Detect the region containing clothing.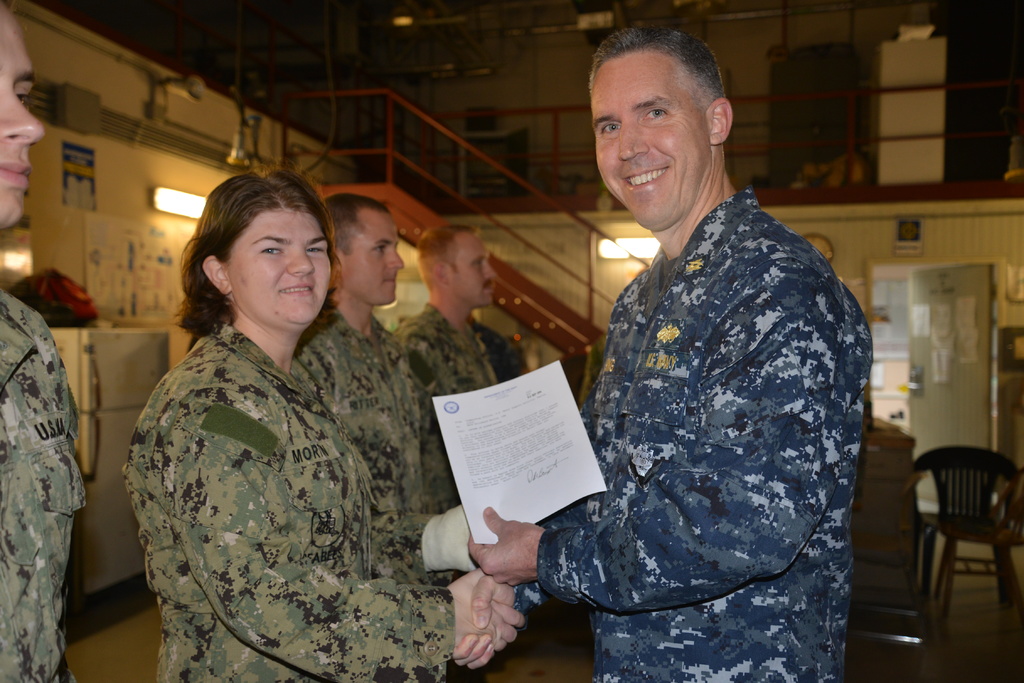
detection(116, 309, 451, 682).
